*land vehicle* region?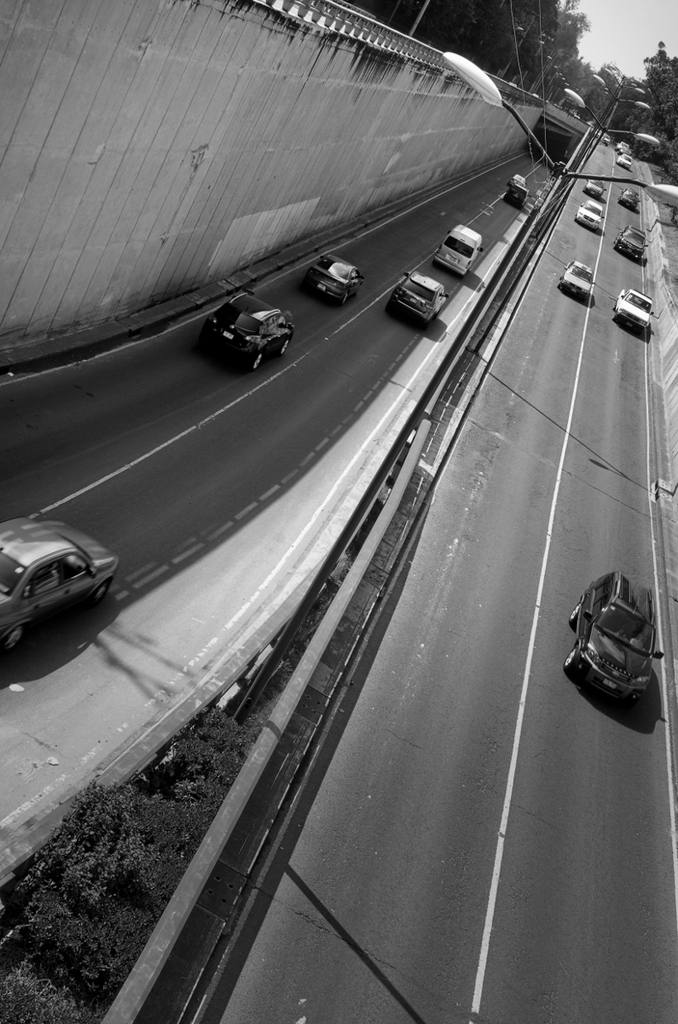
box(426, 220, 484, 278)
